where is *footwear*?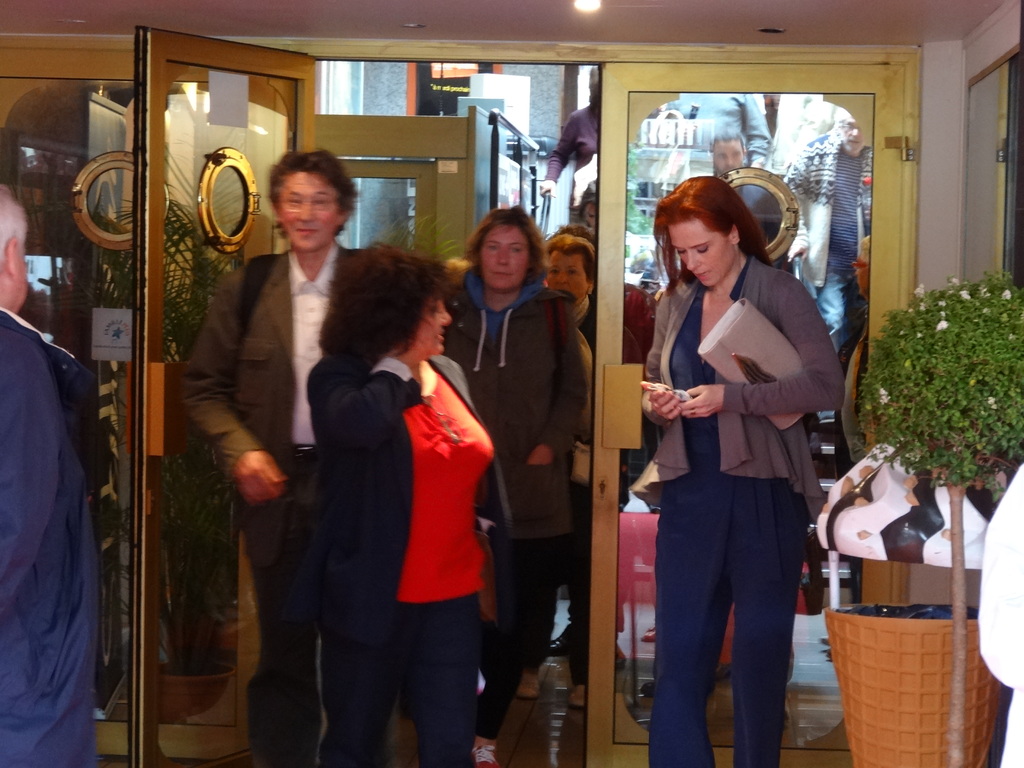
bbox=(545, 616, 584, 652).
